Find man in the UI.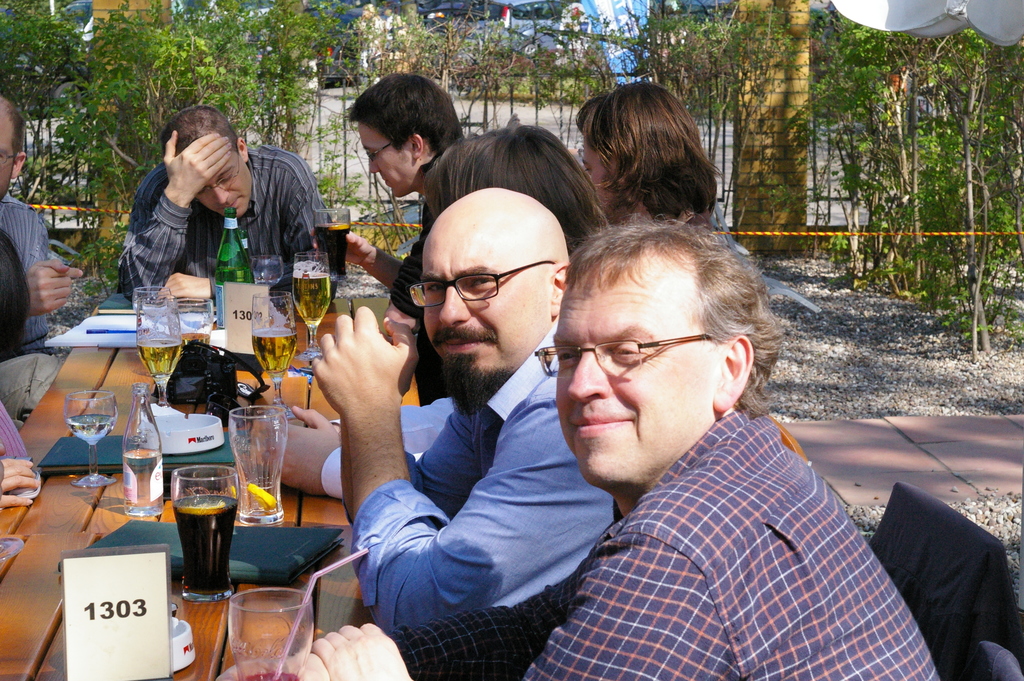
UI element at 492/204/932/675.
